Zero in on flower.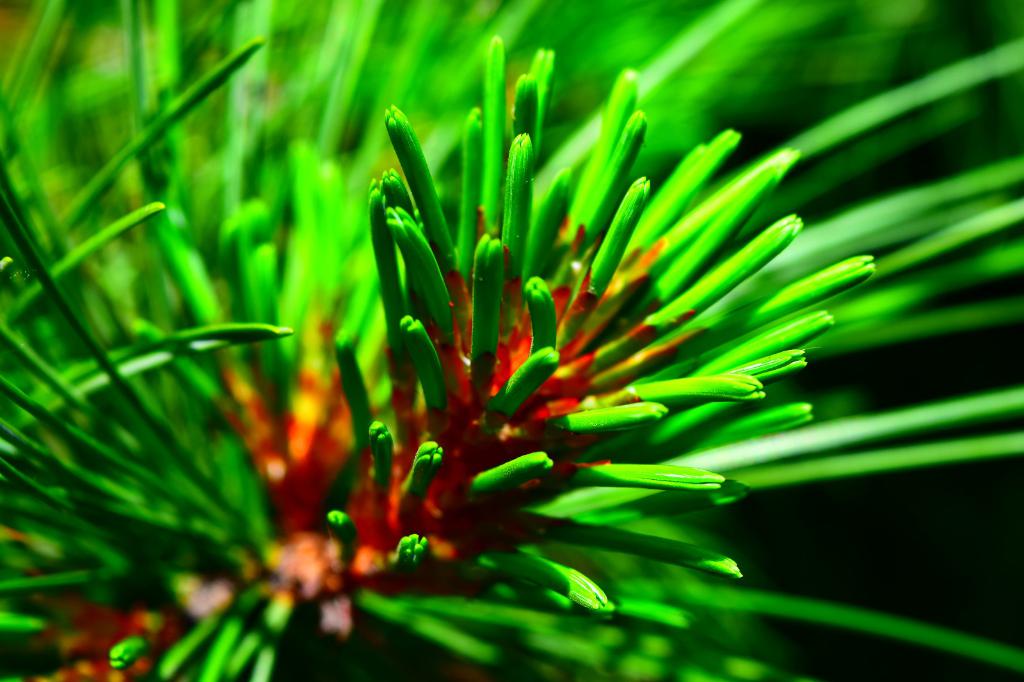
Zeroed in: [0, 0, 1023, 681].
